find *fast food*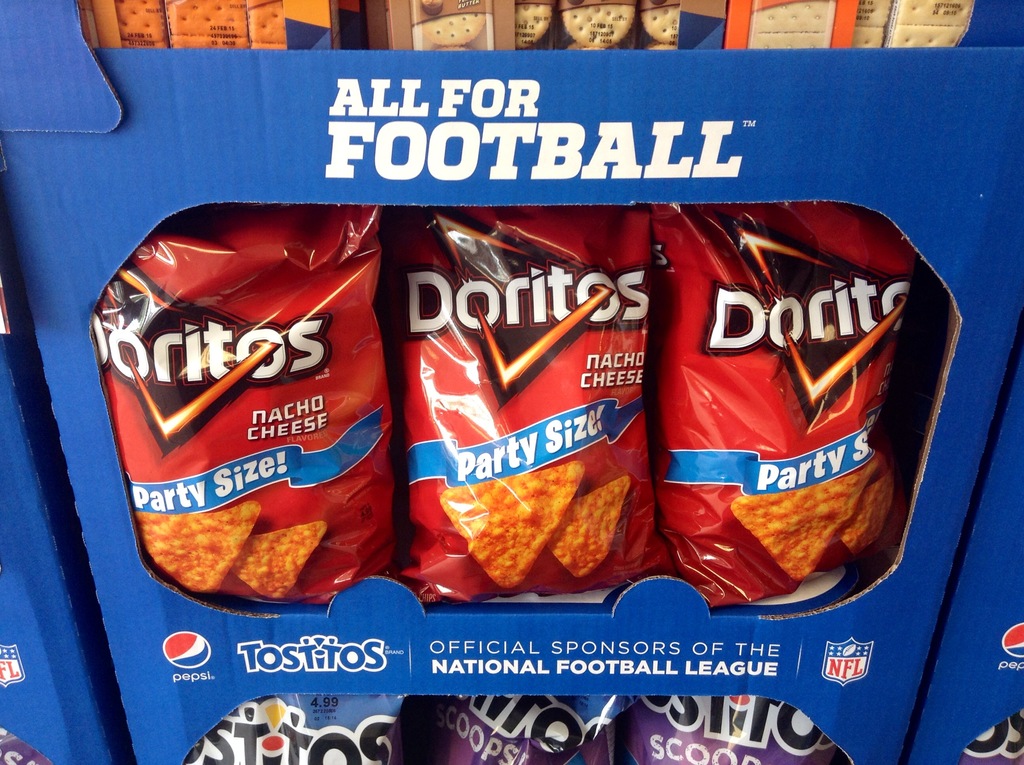
l=225, t=519, r=330, b=603
